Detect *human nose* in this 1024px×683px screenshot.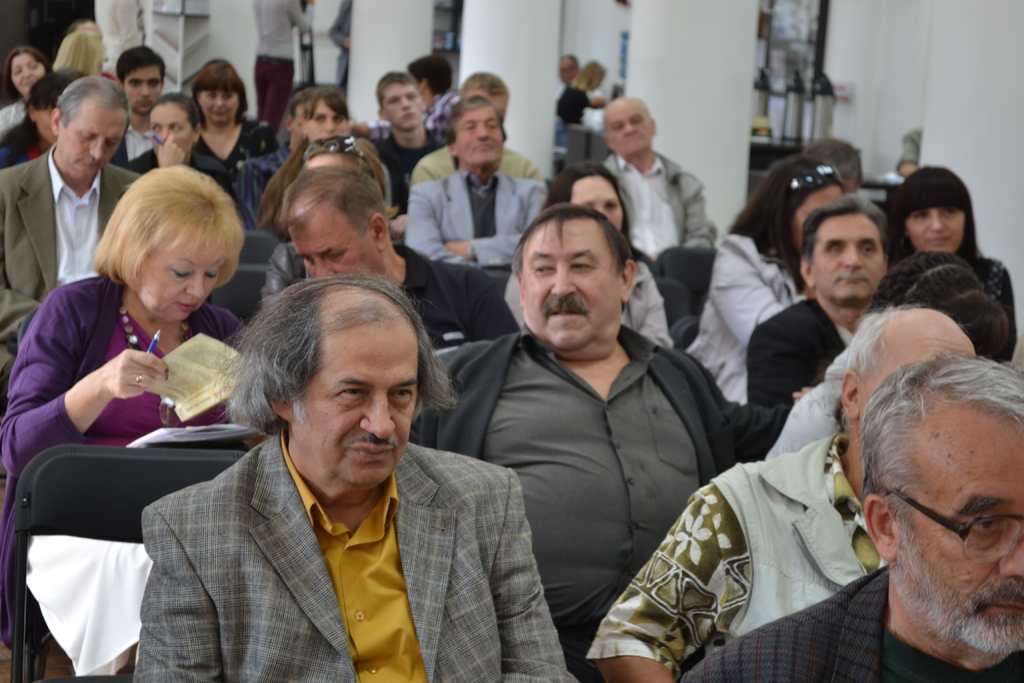
Detection: {"left": 927, "top": 211, "right": 944, "bottom": 233}.
